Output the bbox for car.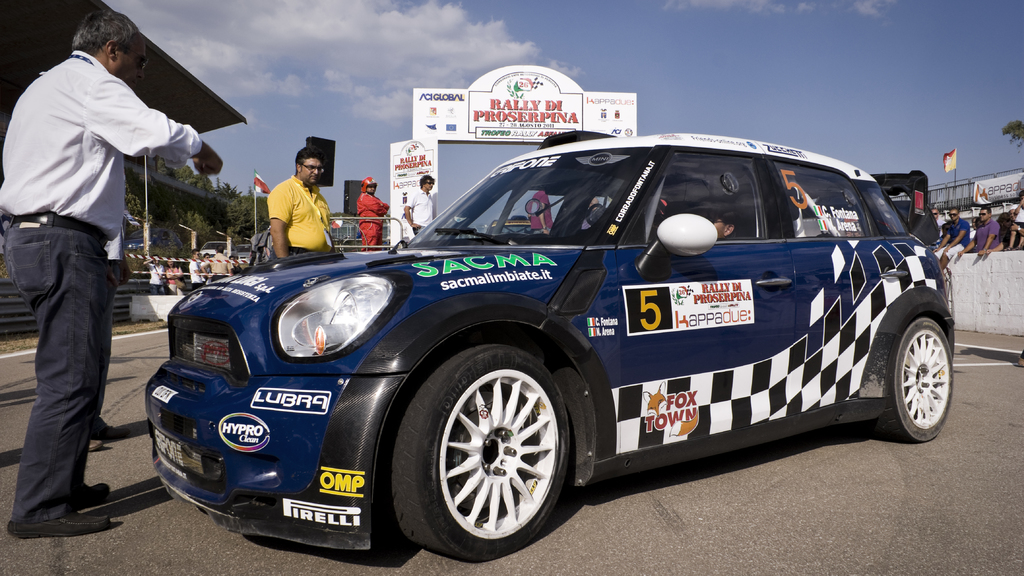
bbox=[143, 129, 961, 561].
